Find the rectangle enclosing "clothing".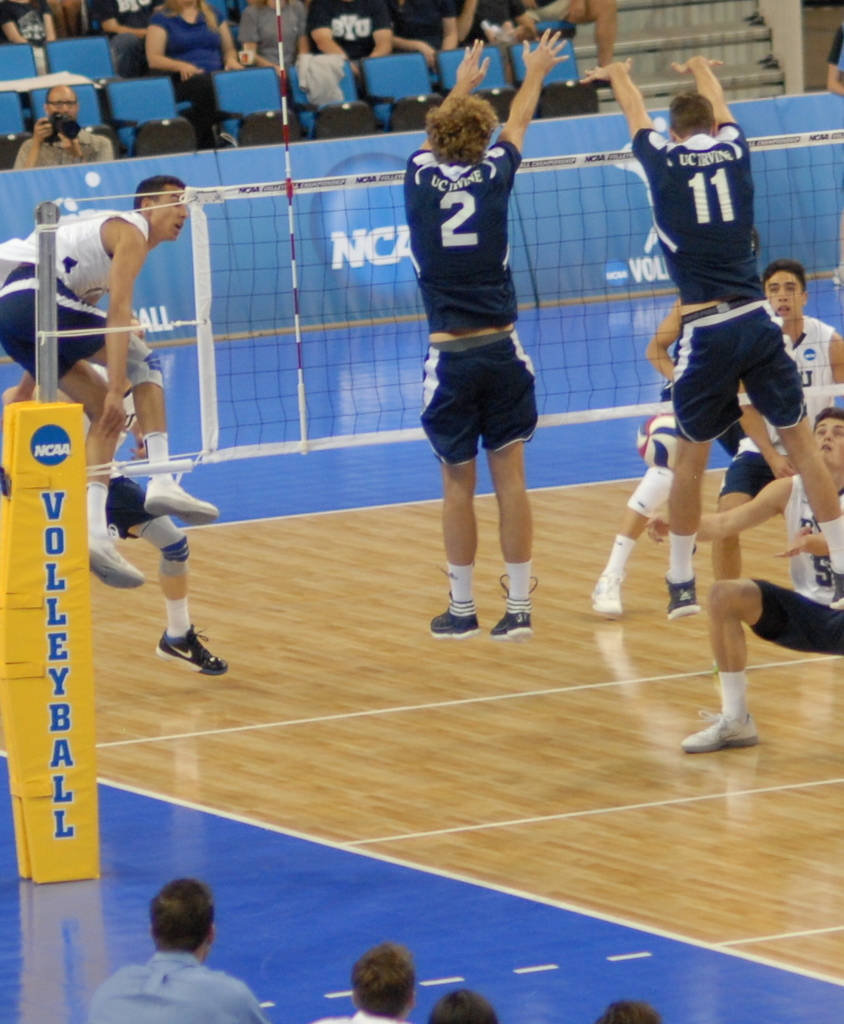
(489,0,533,29).
